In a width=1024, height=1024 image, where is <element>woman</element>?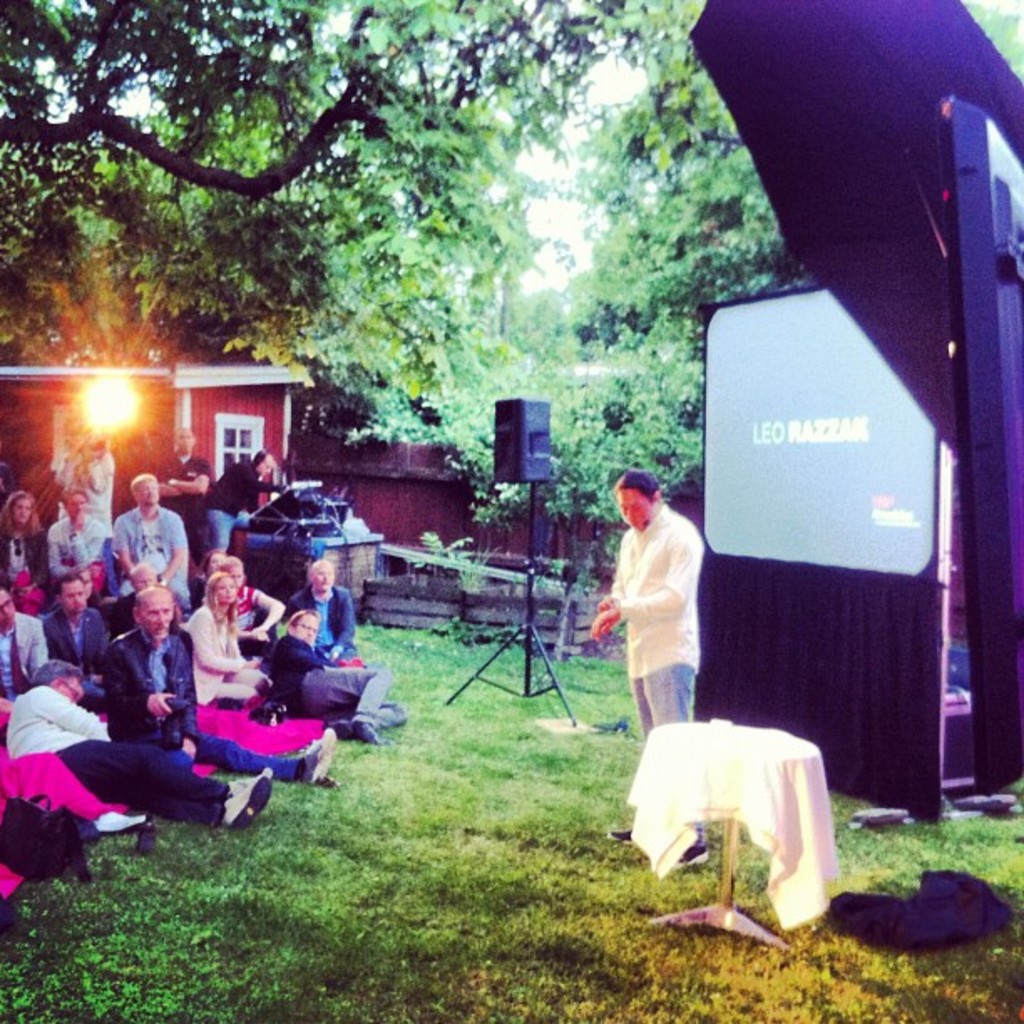
detection(181, 567, 284, 704).
